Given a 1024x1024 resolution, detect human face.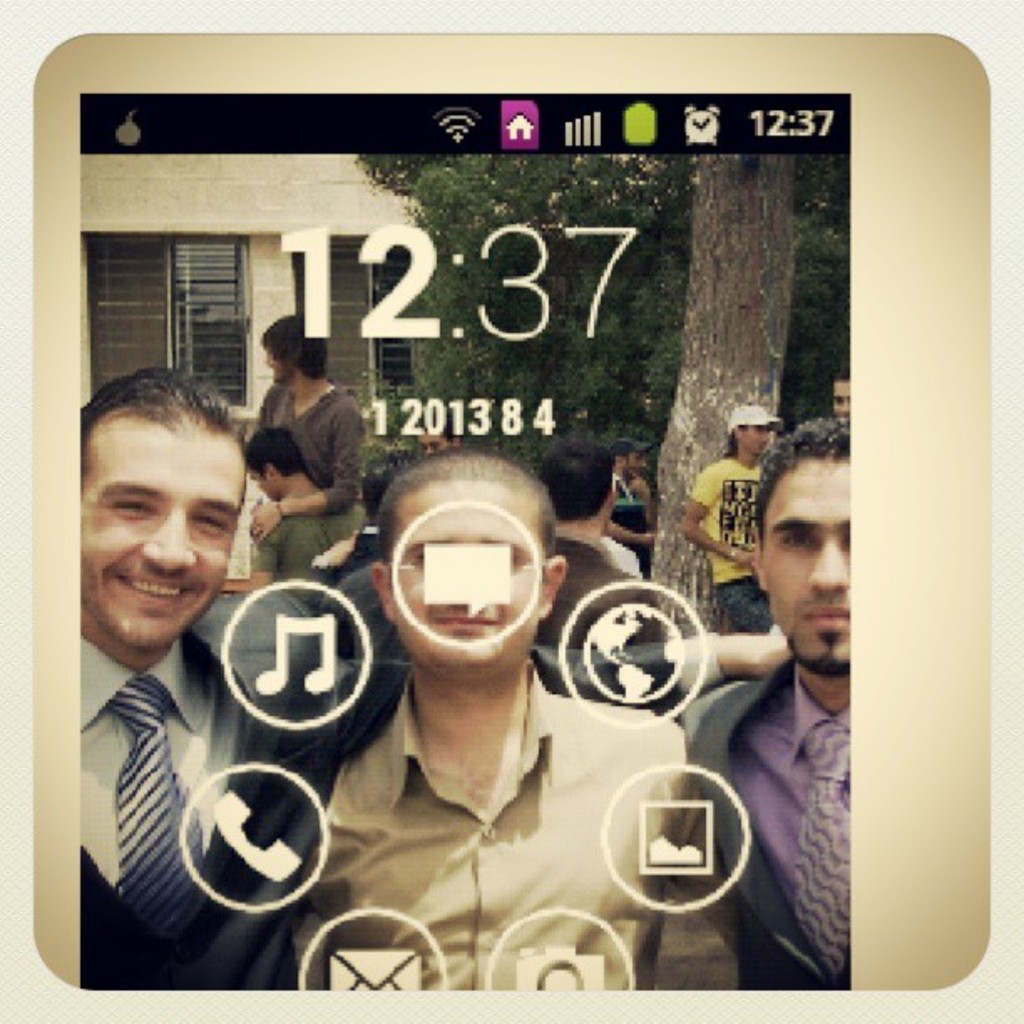
827/373/850/415.
